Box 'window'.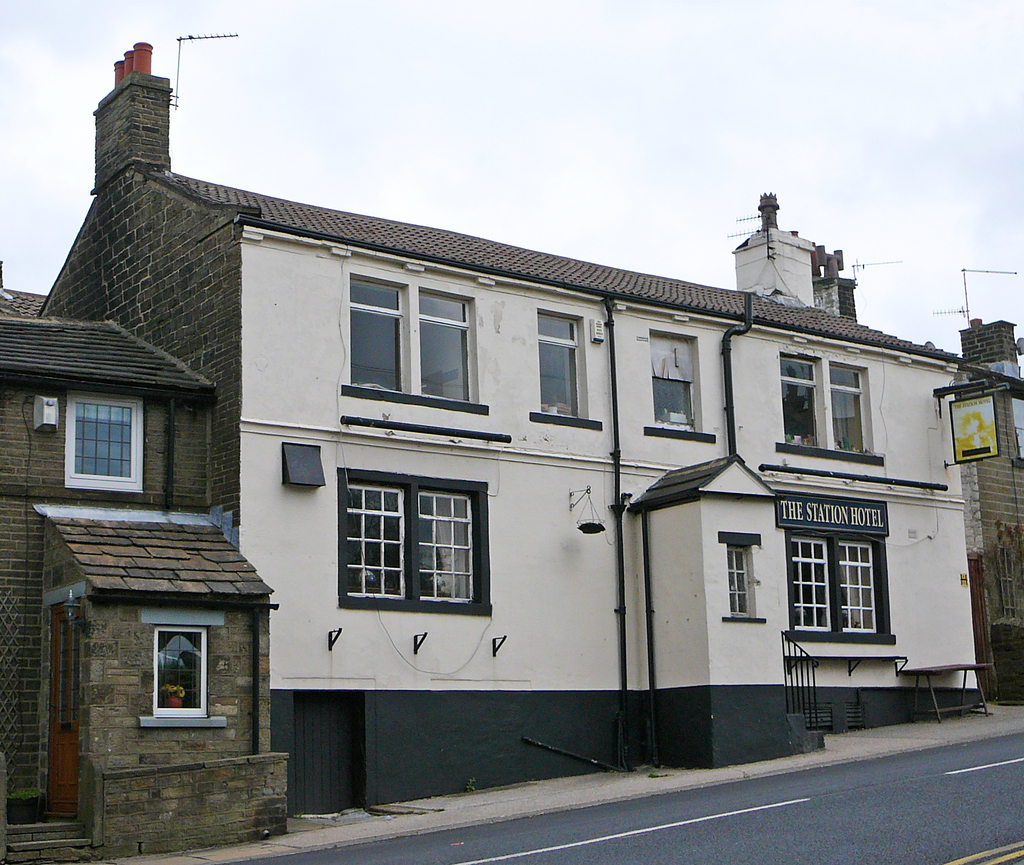
pyautogui.locateOnScreen(829, 363, 874, 452).
